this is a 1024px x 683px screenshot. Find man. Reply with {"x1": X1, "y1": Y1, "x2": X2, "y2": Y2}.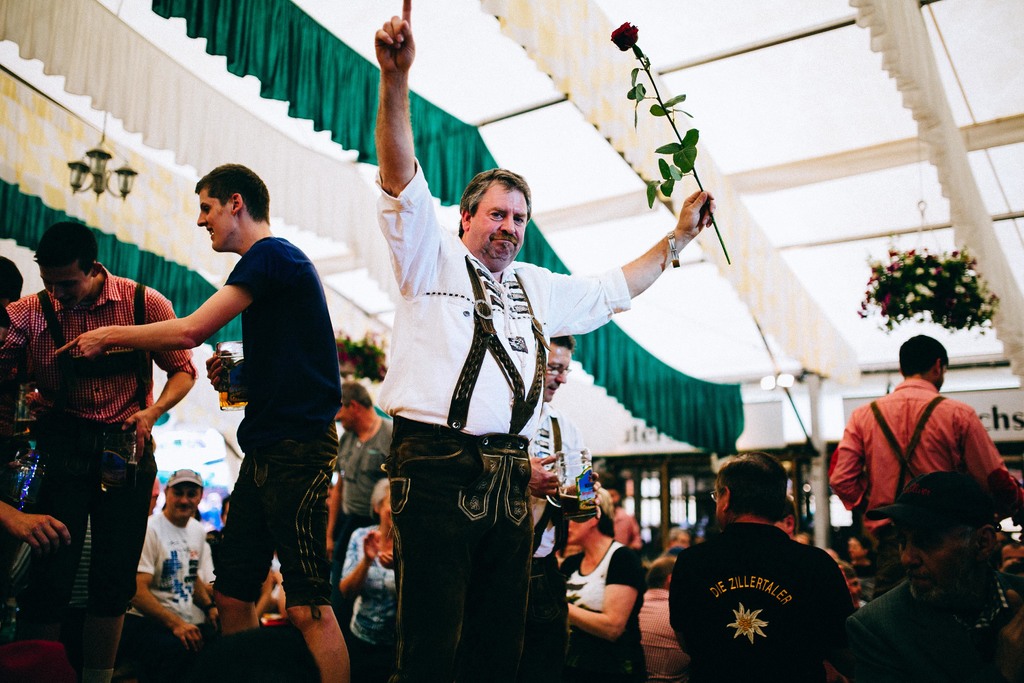
{"x1": 845, "y1": 471, "x2": 1023, "y2": 682}.
